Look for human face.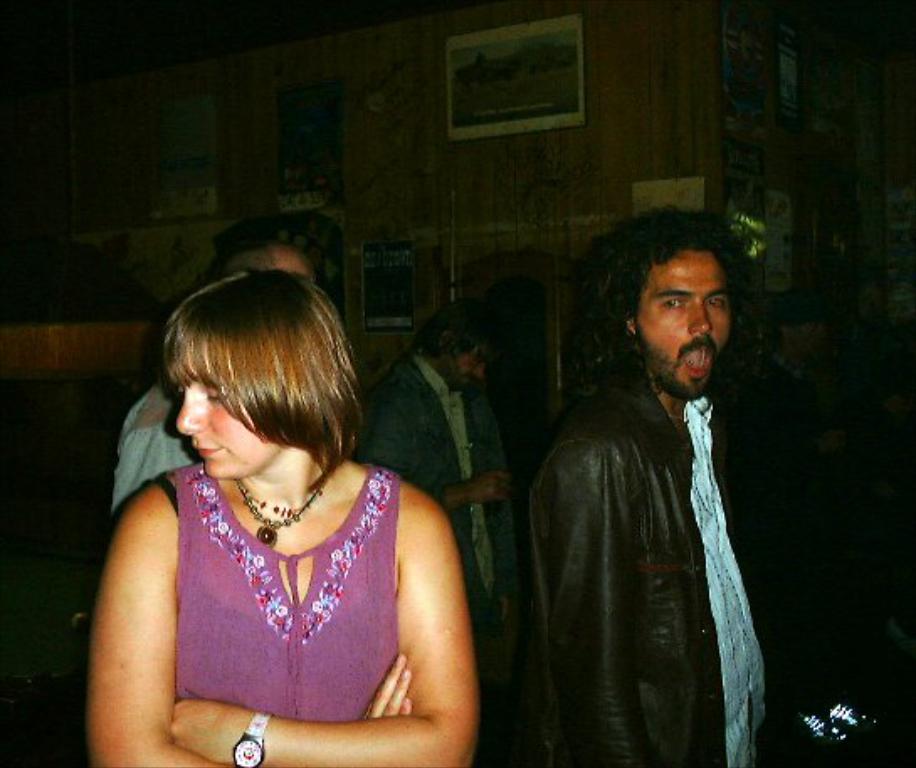
Found: 173:365:276:489.
